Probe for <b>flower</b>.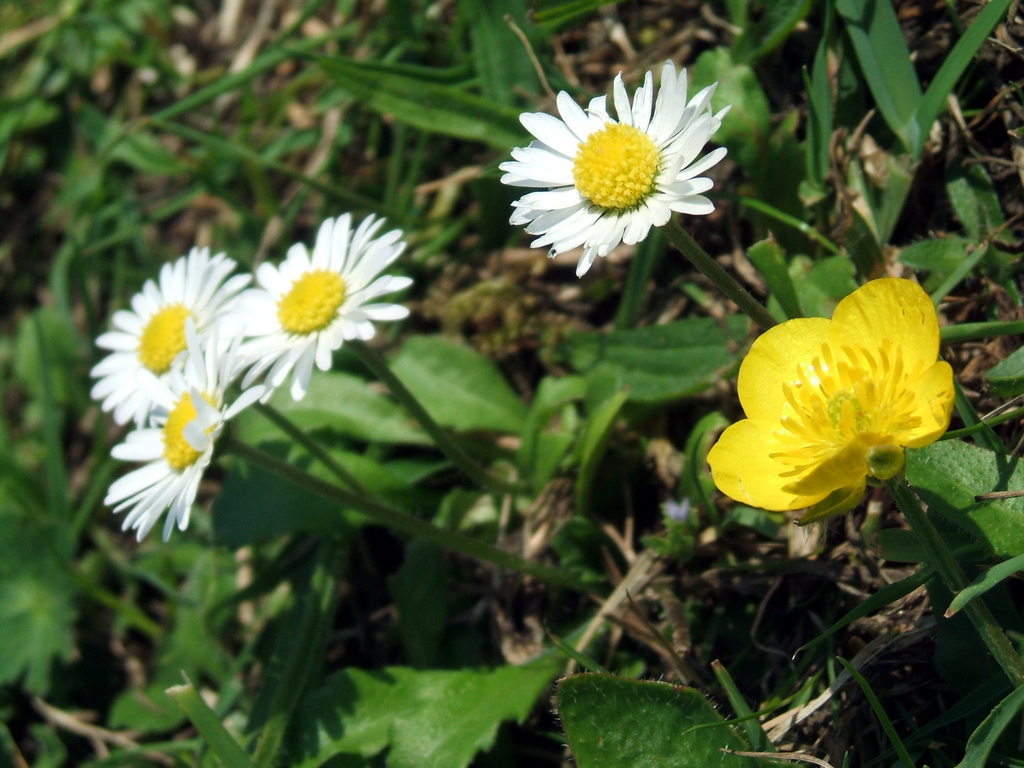
Probe result: x1=102 y1=314 x2=262 y2=547.
